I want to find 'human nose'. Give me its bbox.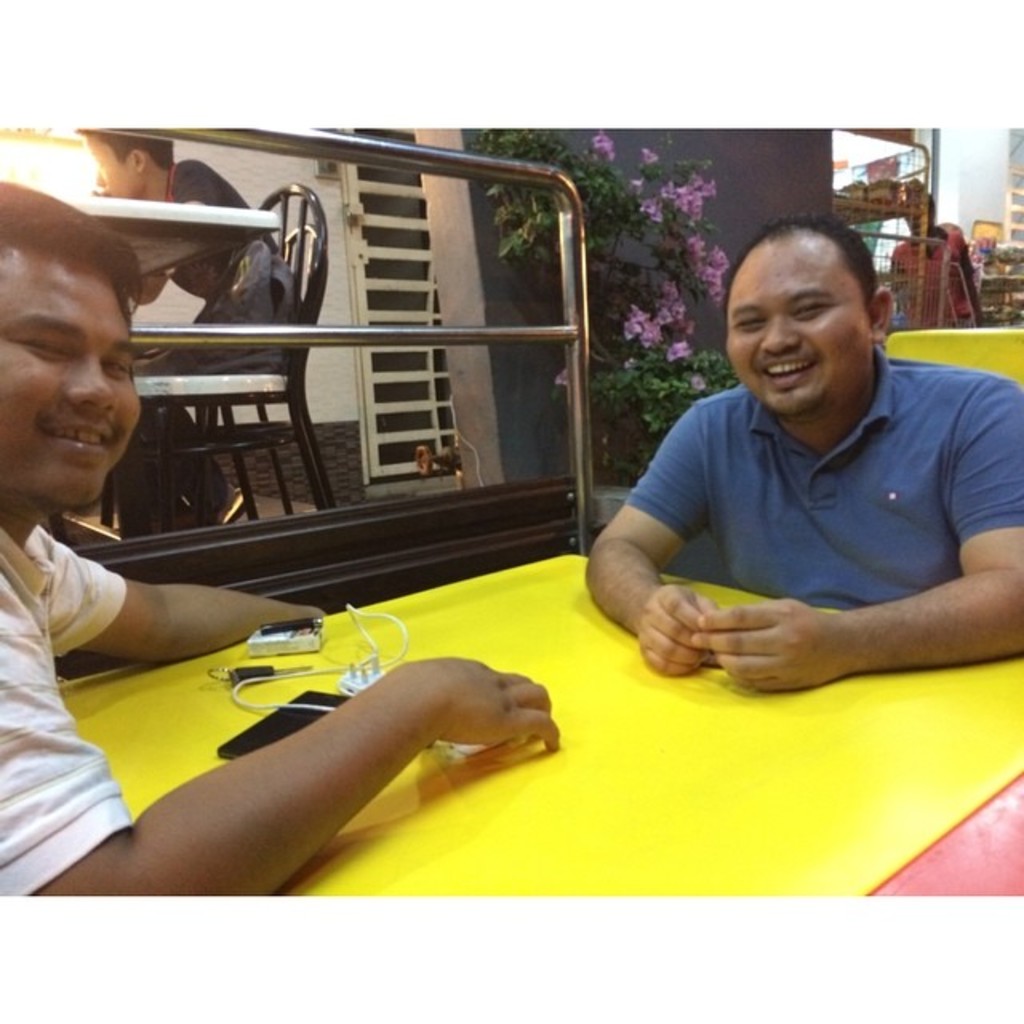
bbox=(51, 352, 126, 419).
